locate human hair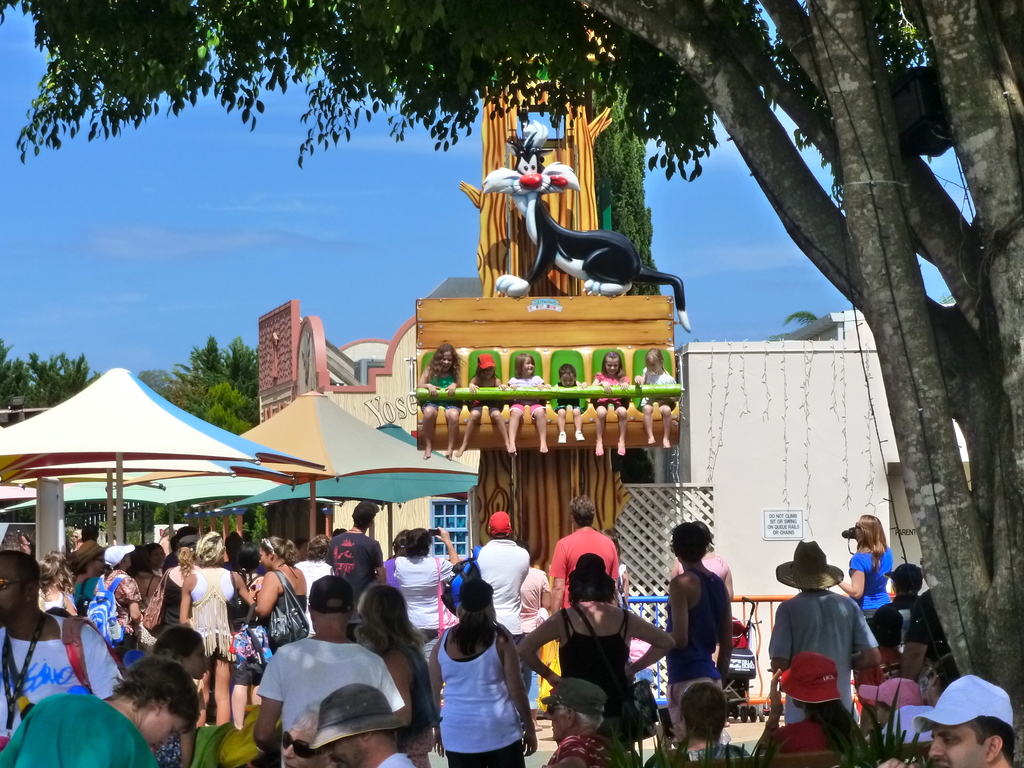
box=[351, 503, 372, 535]
